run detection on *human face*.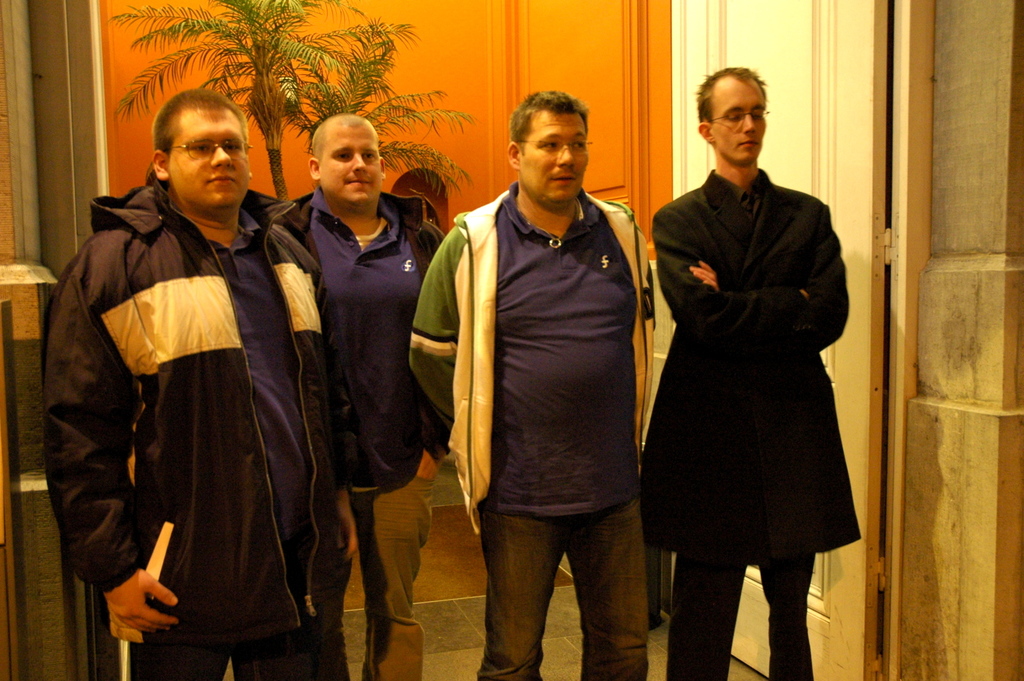
Result: BBox(712, 82, 769, 167).
